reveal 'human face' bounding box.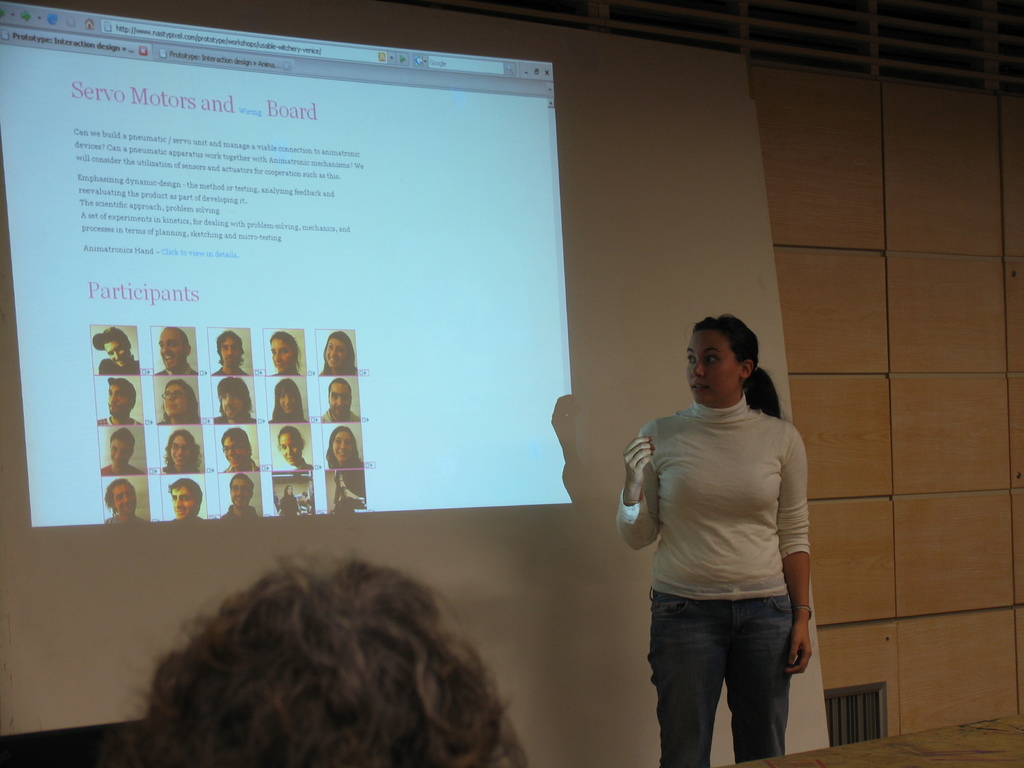
Revealed: locate(229, 481, 252, 508).
